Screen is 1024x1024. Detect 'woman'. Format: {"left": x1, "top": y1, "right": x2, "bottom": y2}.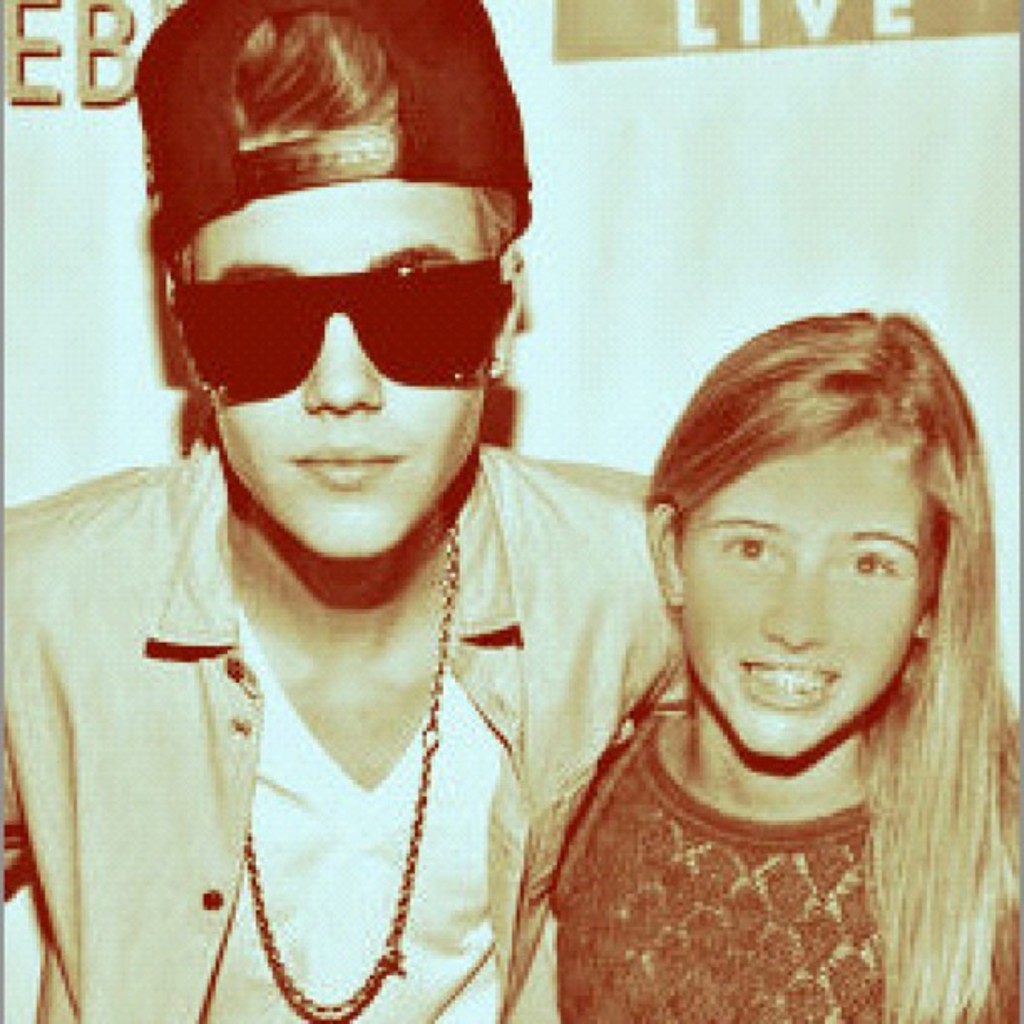
{"left": 535, "top": 281, "right": 1023, "bottom": 994}.
